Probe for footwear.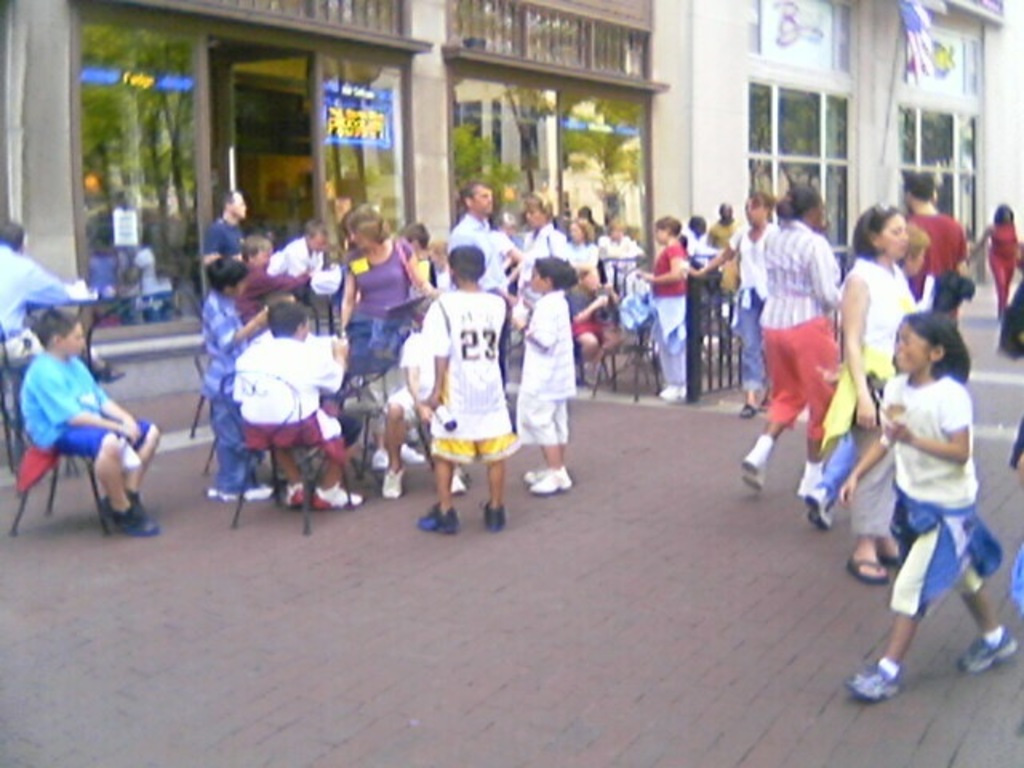
Probe result: {"x1": 384, "y1": 466, "x2": 405, "y2": 494}.
